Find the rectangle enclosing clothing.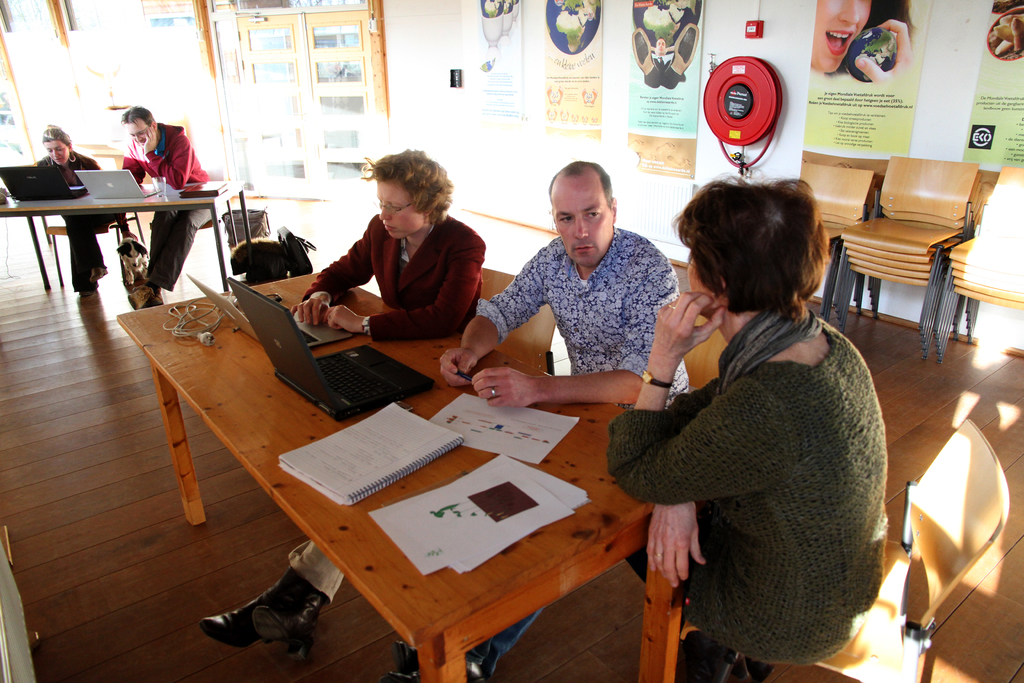
618/247/899/682.
